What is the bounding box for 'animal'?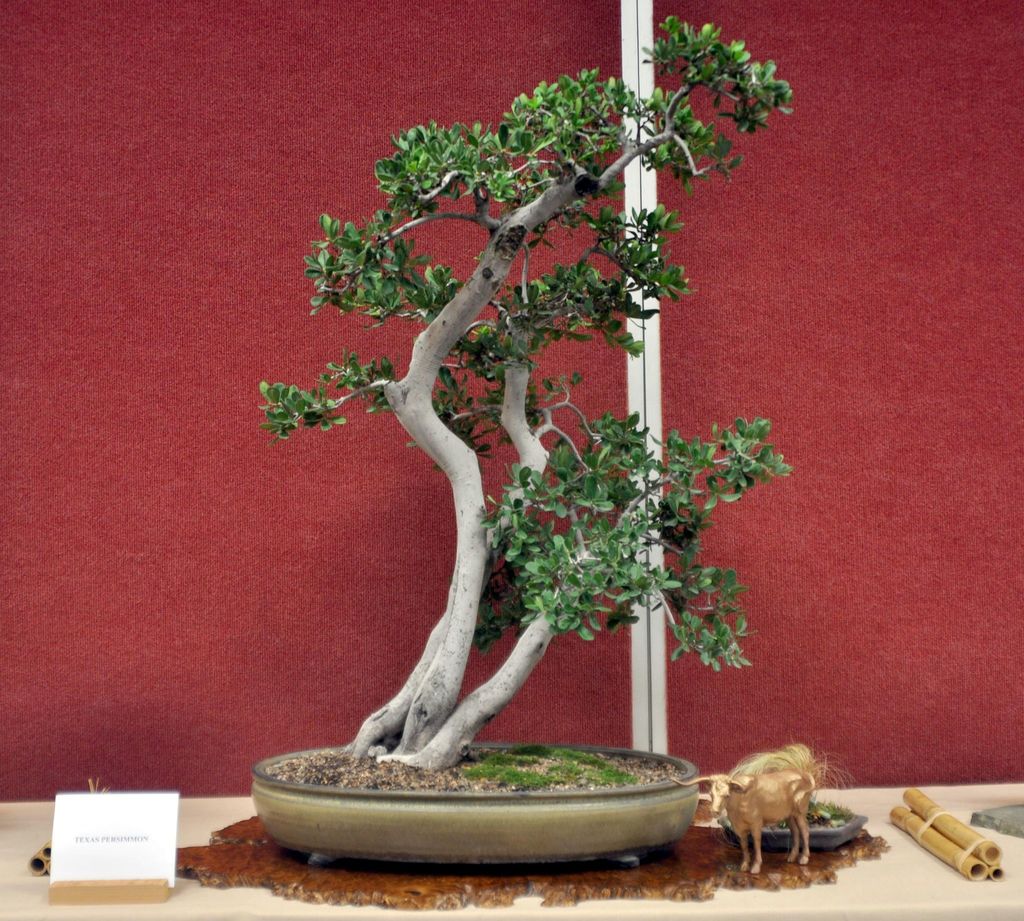
(left=666, top=774, right=817, bottom=876).
